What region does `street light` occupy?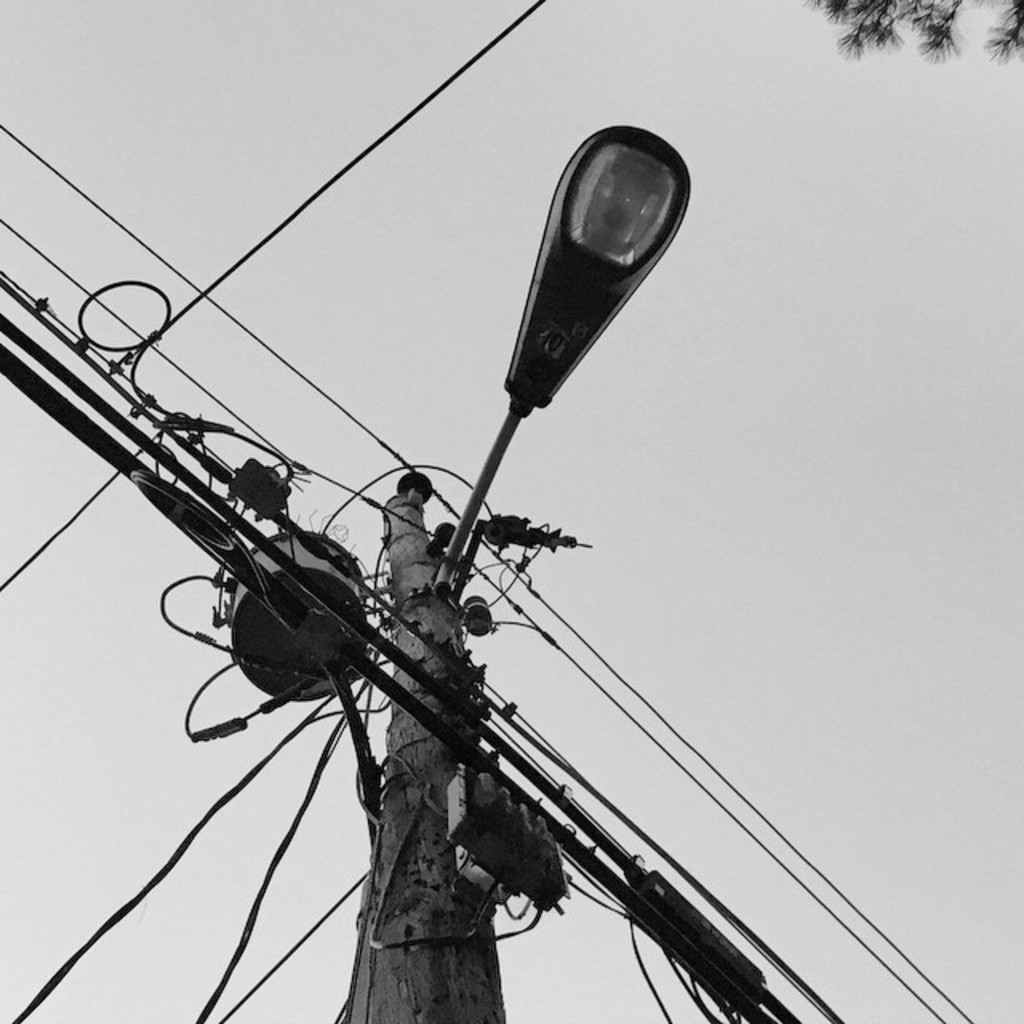
bbox=(438, 126, 699, 590).
